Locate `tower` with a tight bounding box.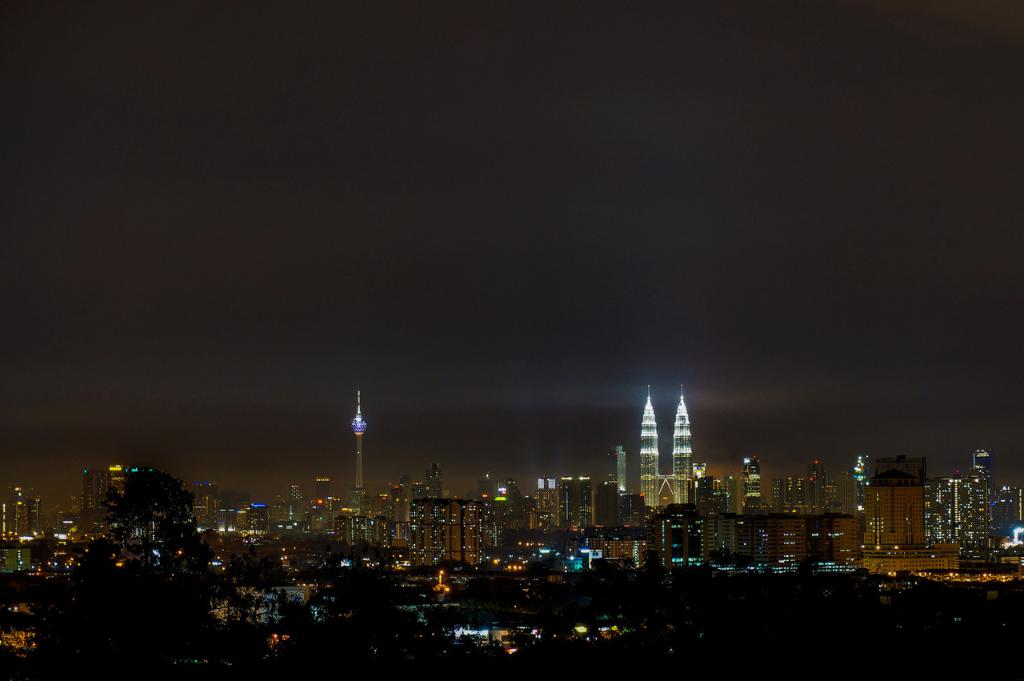
(693,463,706,479).
